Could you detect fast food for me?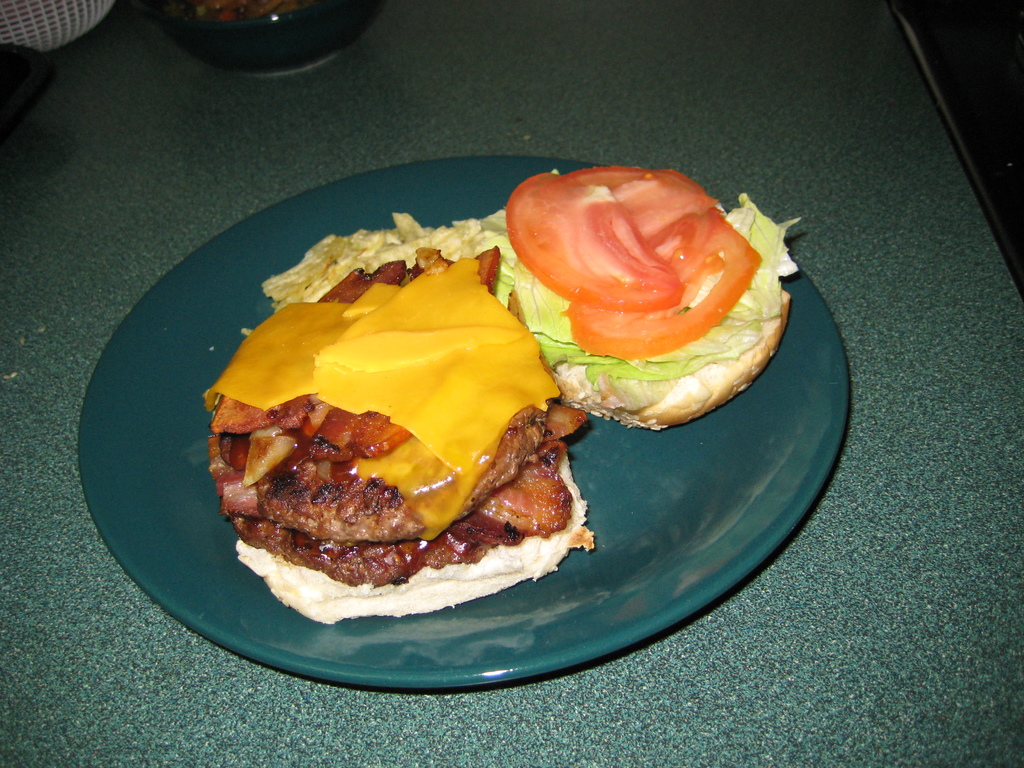
Detection result: box=[200, 168, 797, 616].
